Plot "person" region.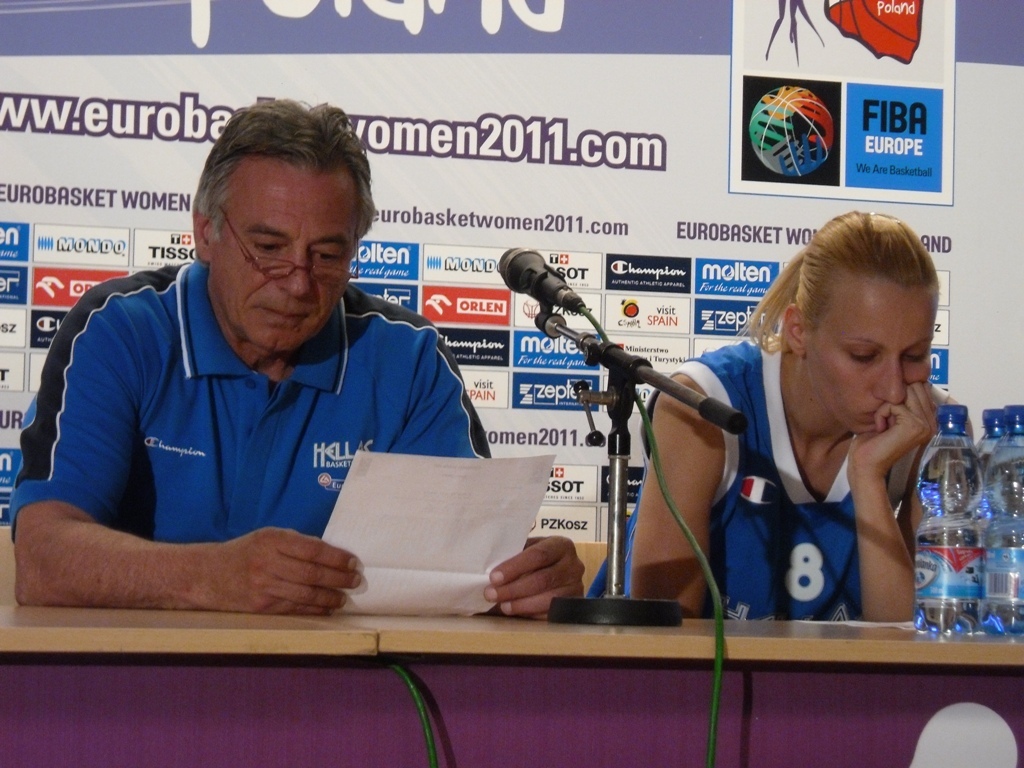
Plotted at [72, 92, 551, 658].
